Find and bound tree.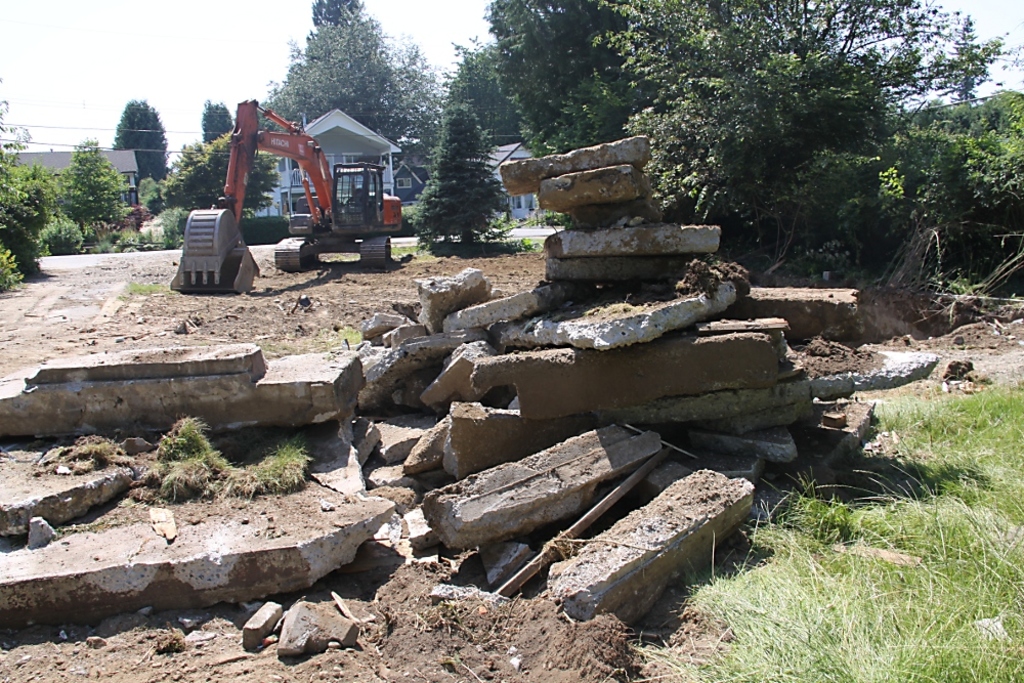
Bound: [109,102,173,180].
